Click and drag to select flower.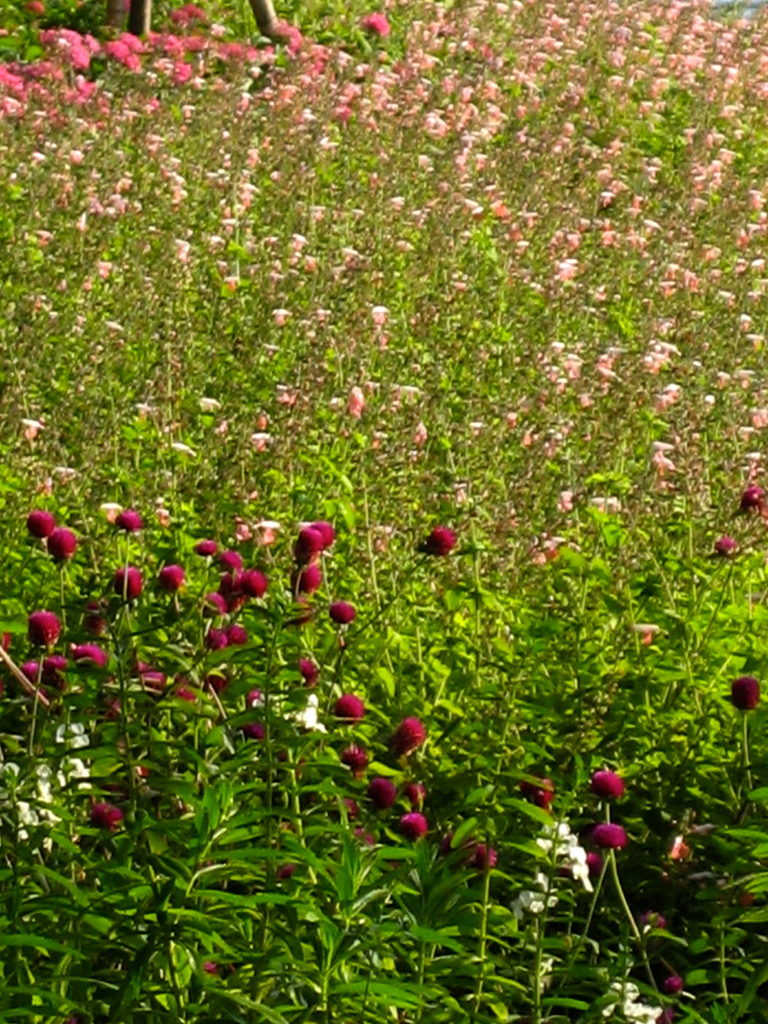
Selection: left=163, top=567, right=184, bottom=592.
